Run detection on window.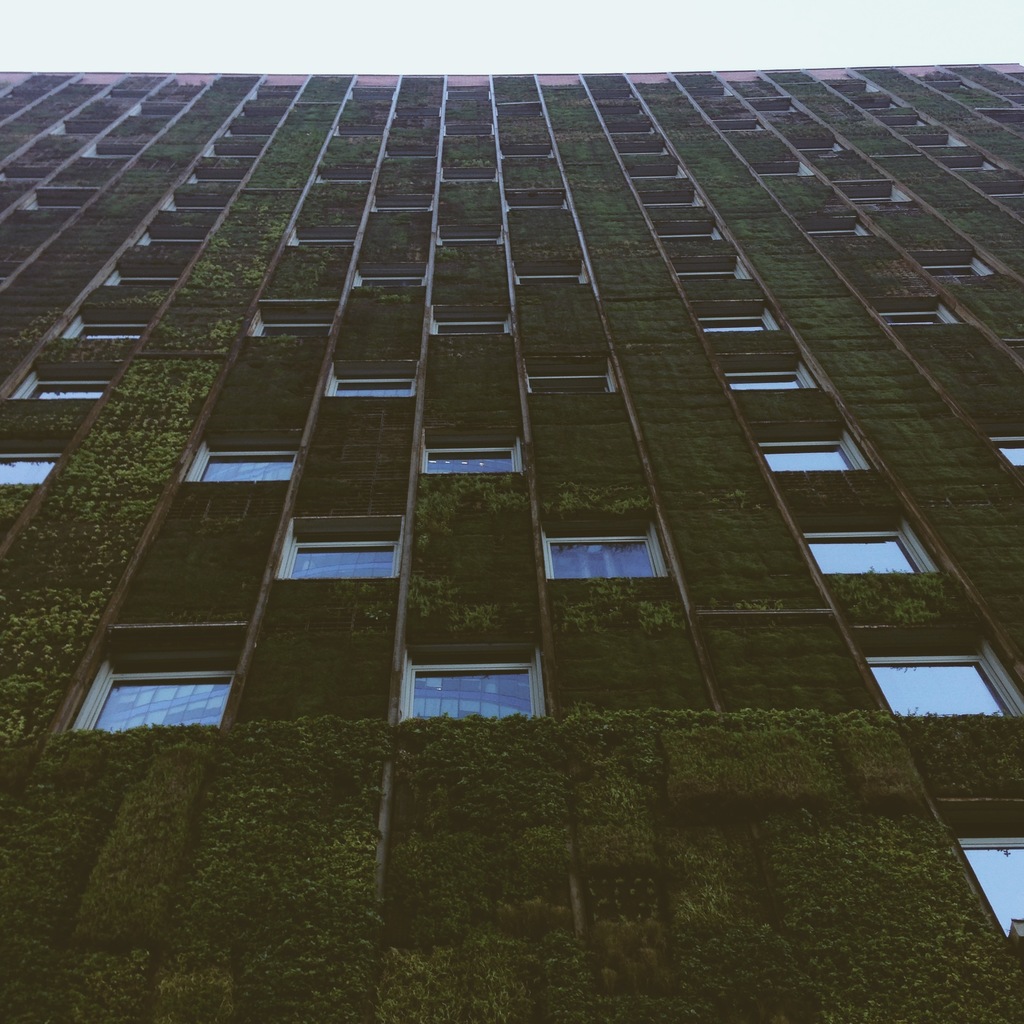
Result: [left=74, top=650, right=243, bottom=734].
